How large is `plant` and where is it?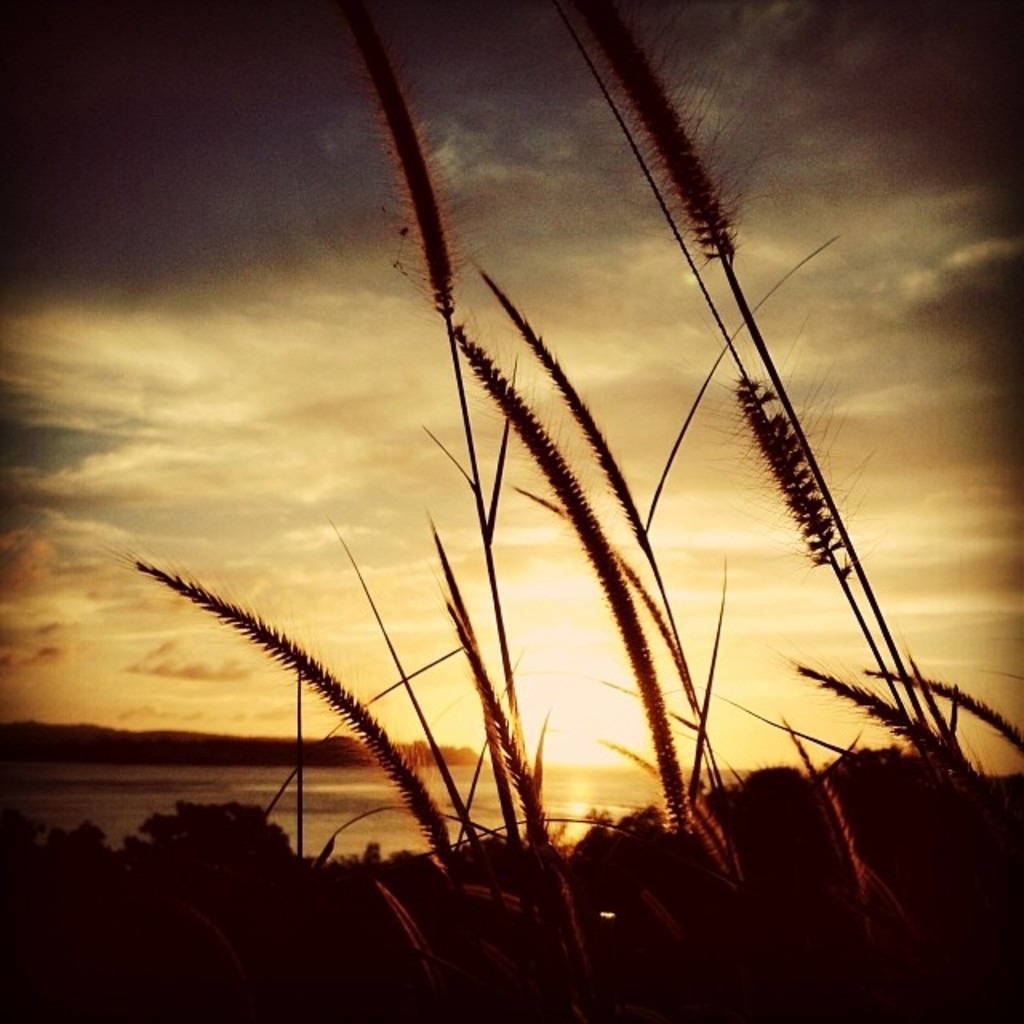
Bounding box: [left=98, top=547, right=462, bottom=902].
